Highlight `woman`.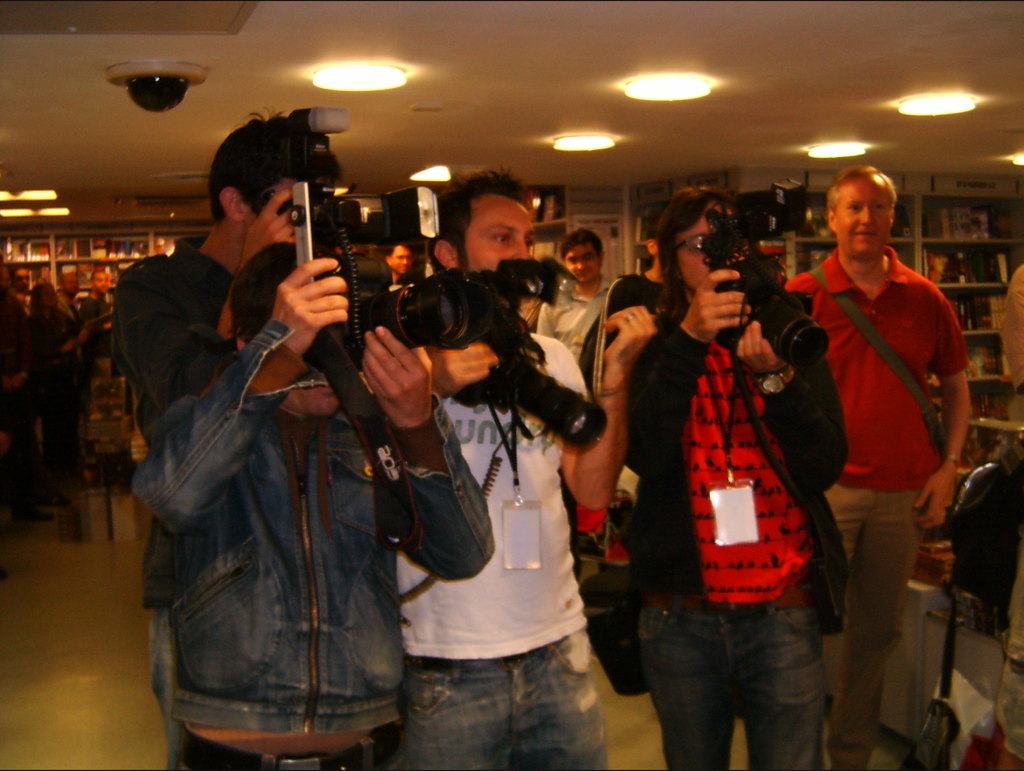
Highlighted region: 632,186,847,770.
